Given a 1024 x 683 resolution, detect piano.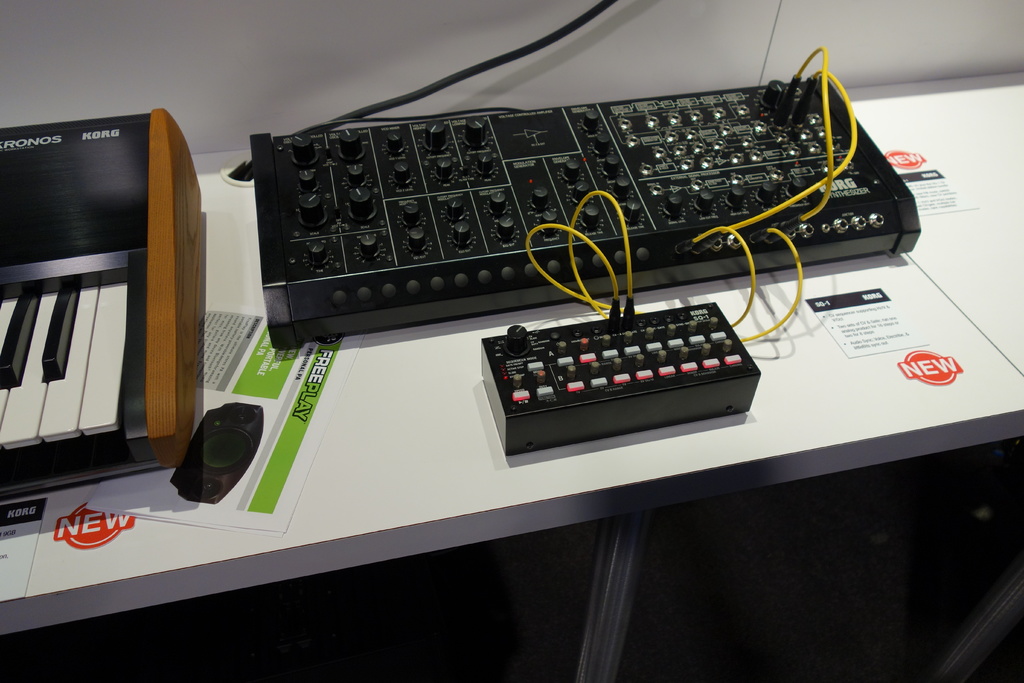
BBox(5, 102, 211, 498).
